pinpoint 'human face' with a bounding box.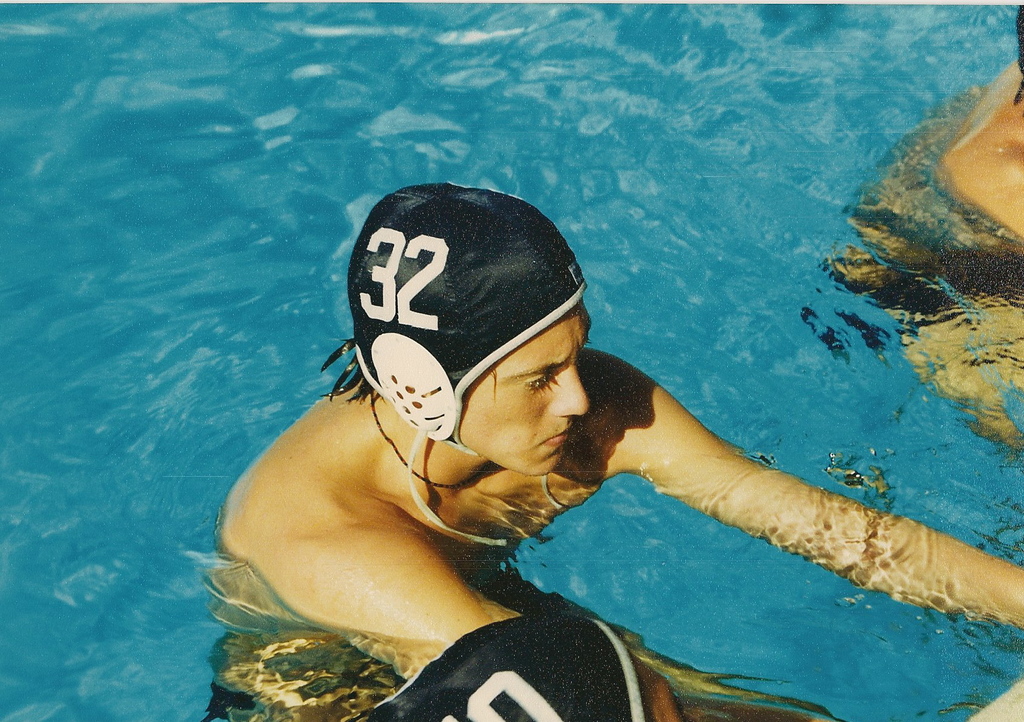
select_region(458, 299, 591, 480).
